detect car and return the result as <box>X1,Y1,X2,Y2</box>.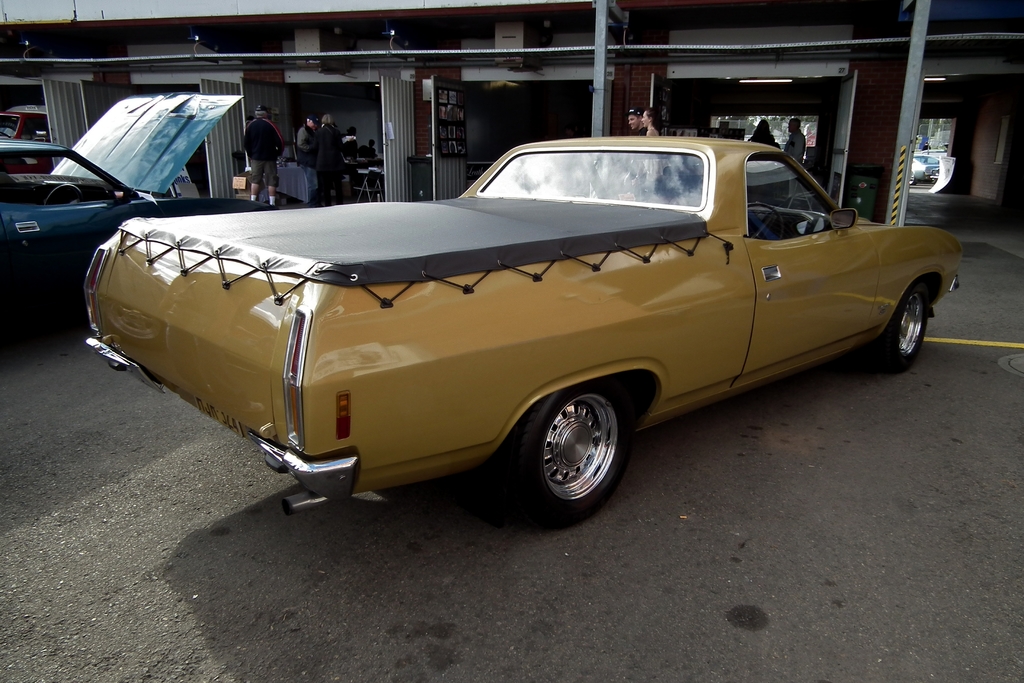
<box>910,150,942,184</box>.
